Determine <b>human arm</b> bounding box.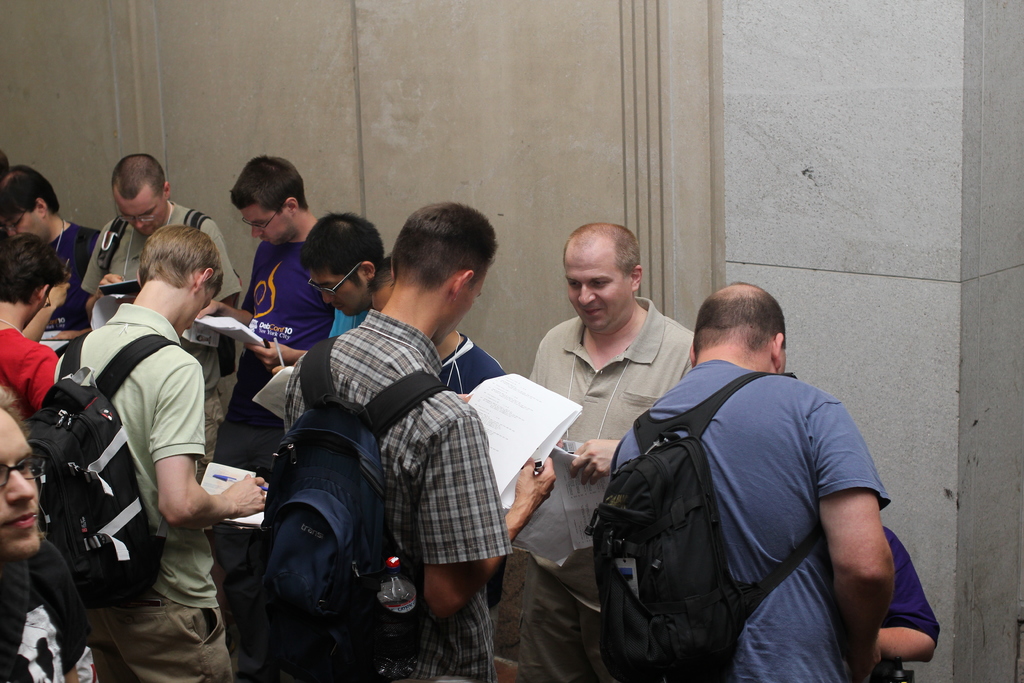
Determined: Rect(24, 342, 79, 441).
